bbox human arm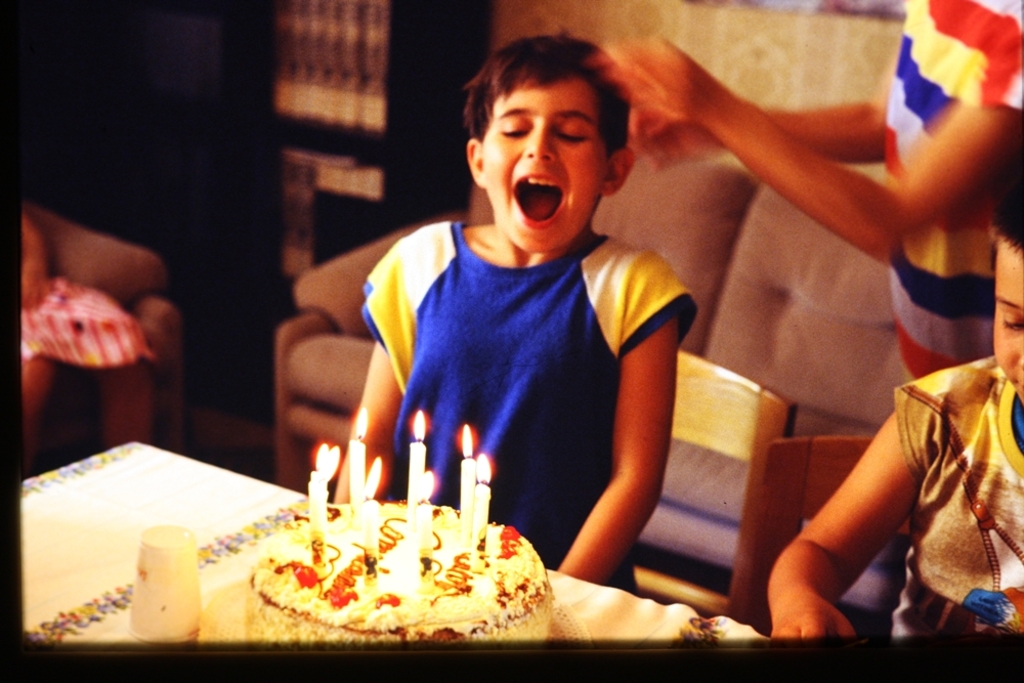
<region>752, 347, 972, 633</region>
